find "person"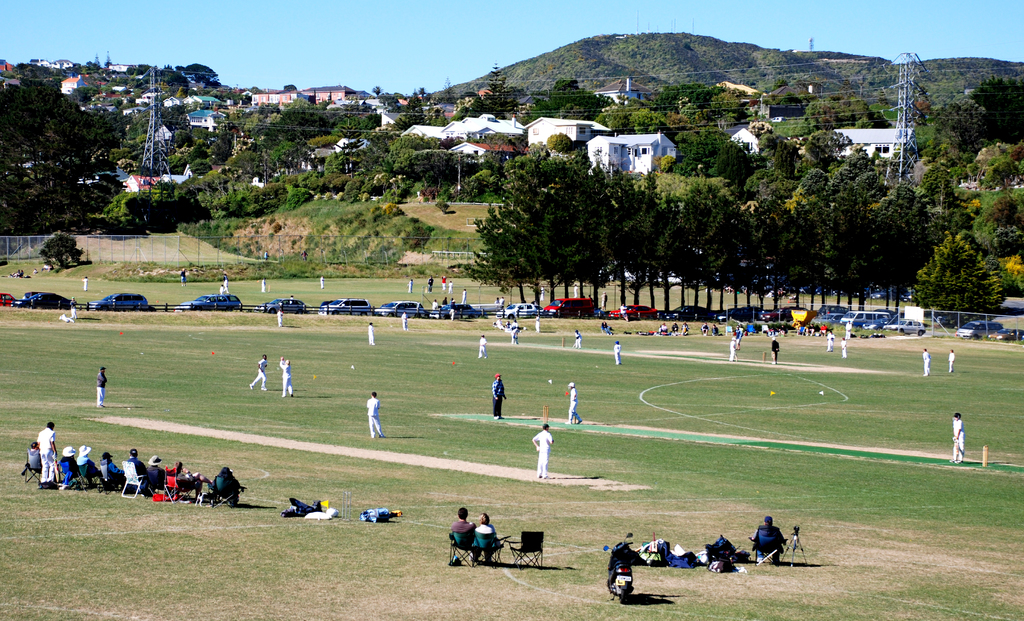
l=278, t=354, r=296, b=401
